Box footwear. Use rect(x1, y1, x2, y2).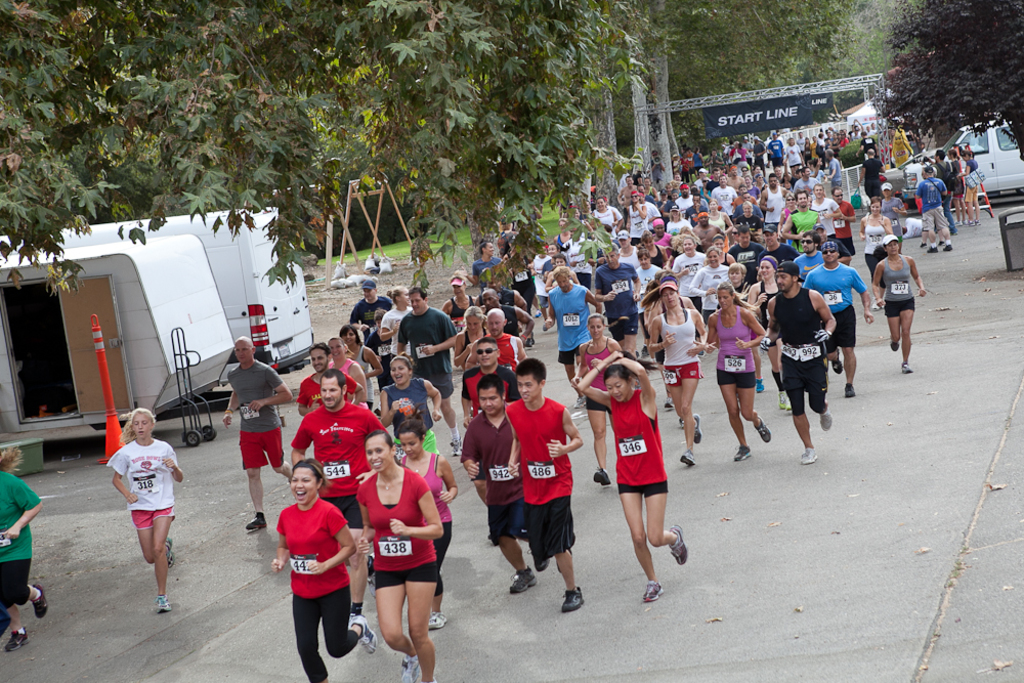
rect(349, 613, 378, 653).
